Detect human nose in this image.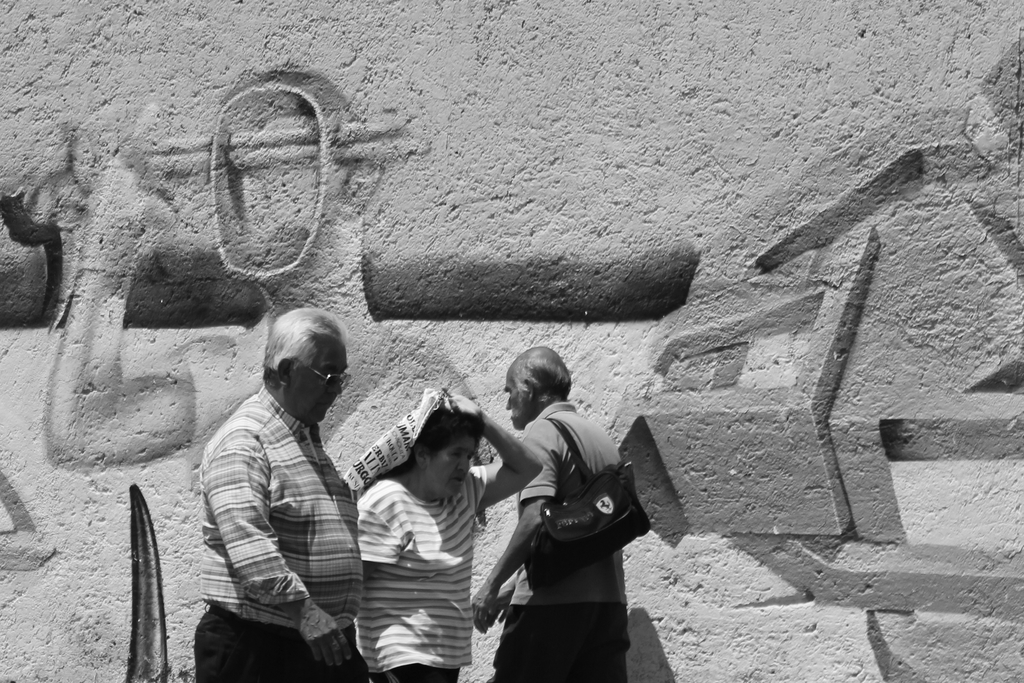
Detection: BBox(504, 395, 508, 411).
